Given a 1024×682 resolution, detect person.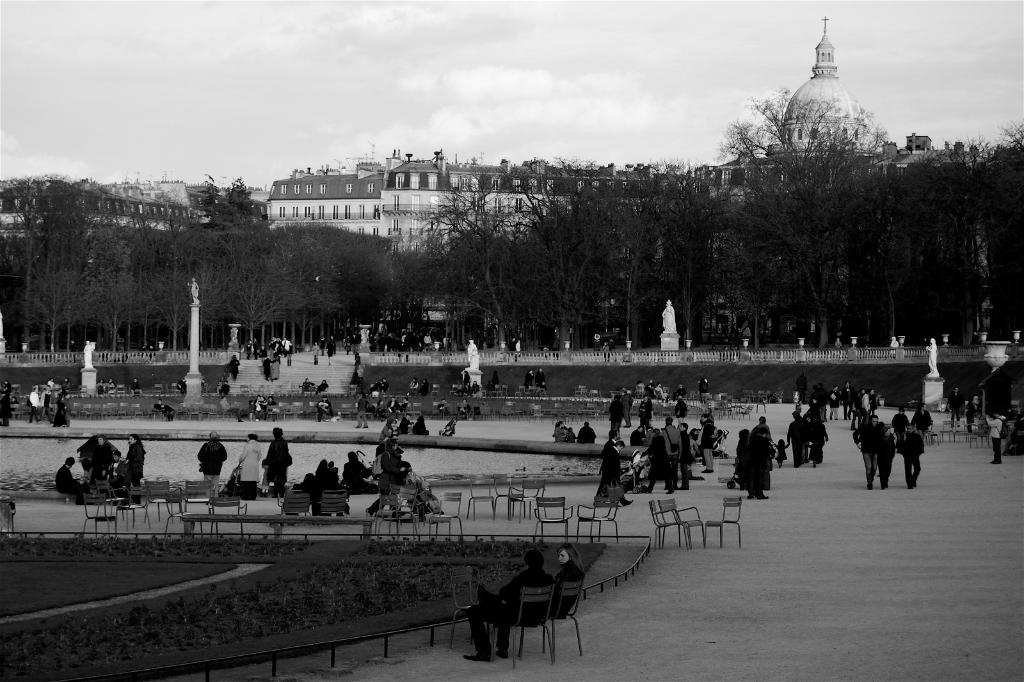
Rect(155, 400, 175, 420).
